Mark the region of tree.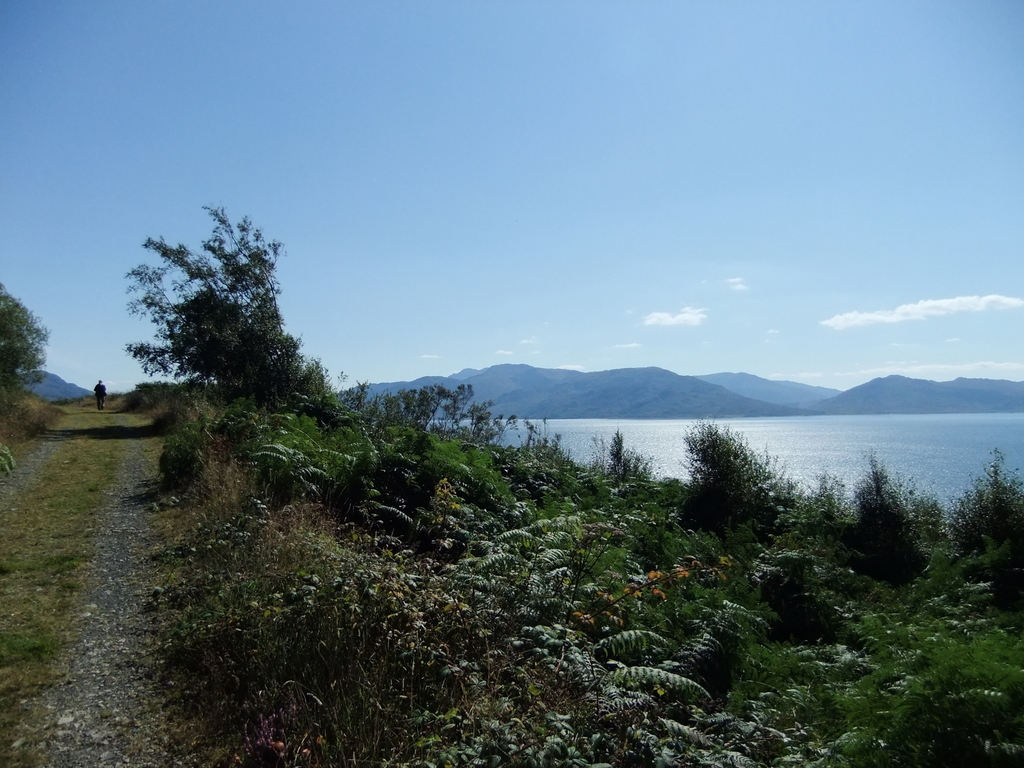
Region: bbox(116, 202, 340, 493).
